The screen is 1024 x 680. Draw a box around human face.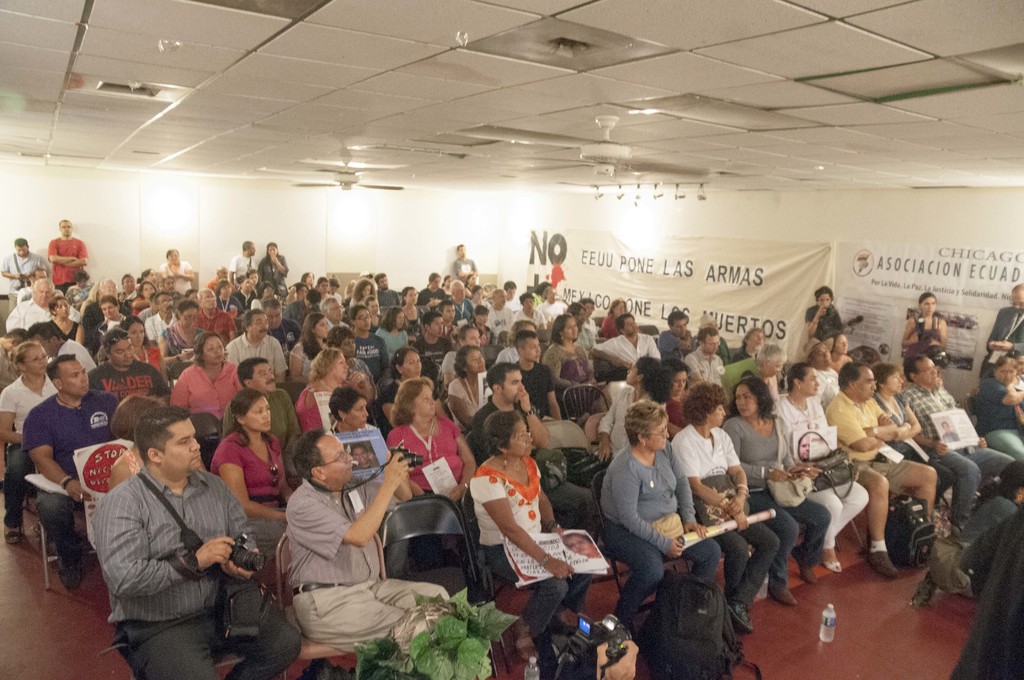
bbox=[167, 248, 181, 265].
